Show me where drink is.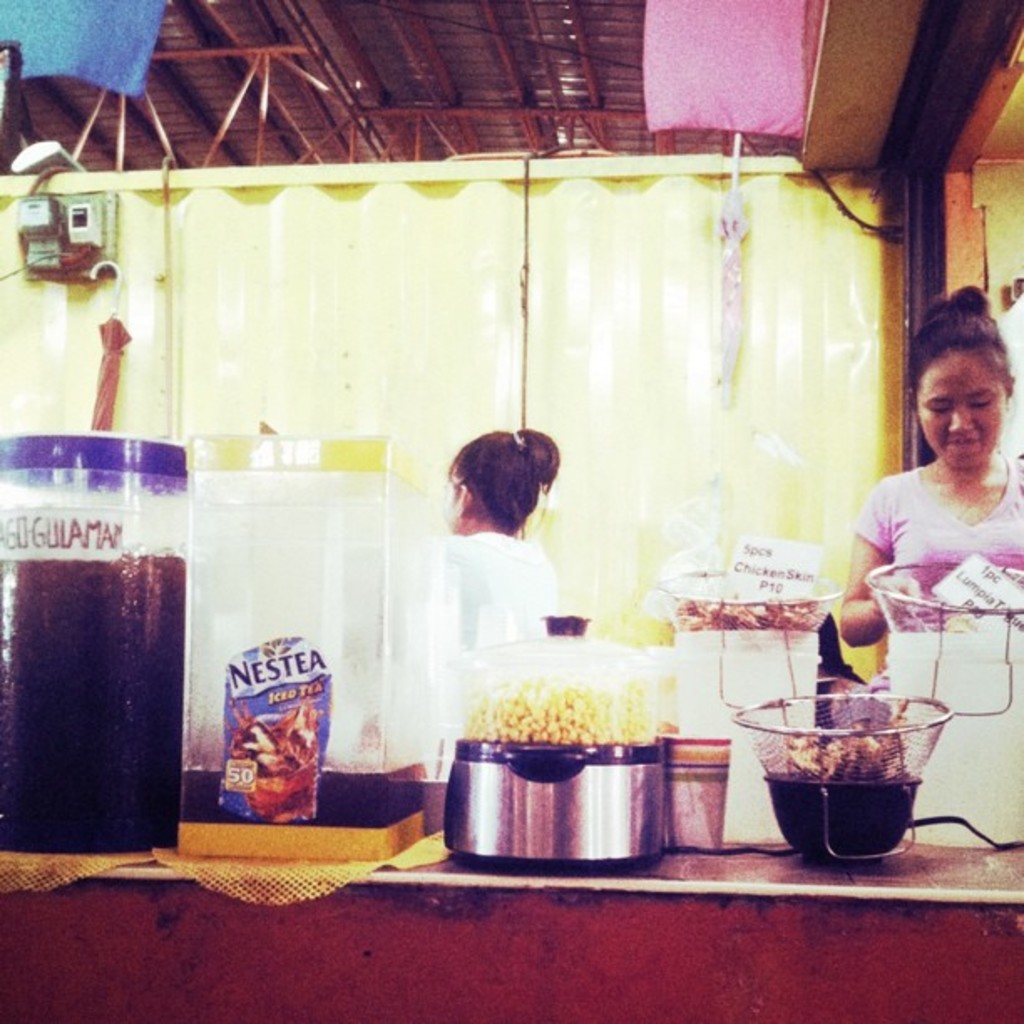
drink is at bbox(28, 388, 196, 880).
